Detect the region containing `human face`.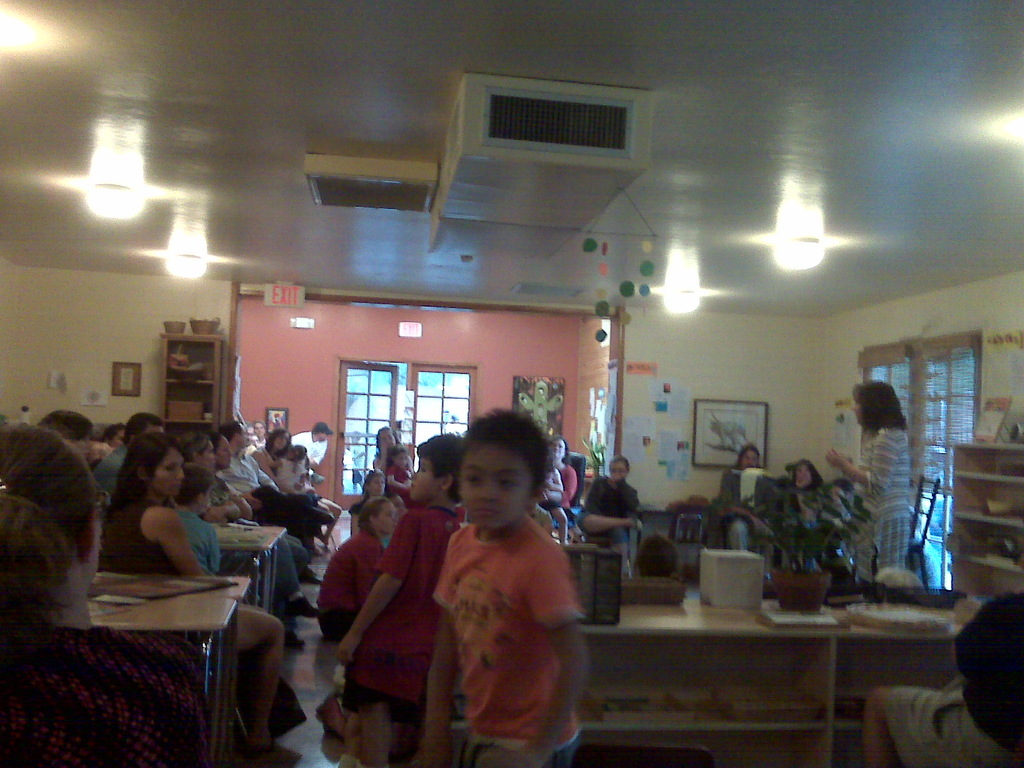
detection(550, 438, 565, 460).
